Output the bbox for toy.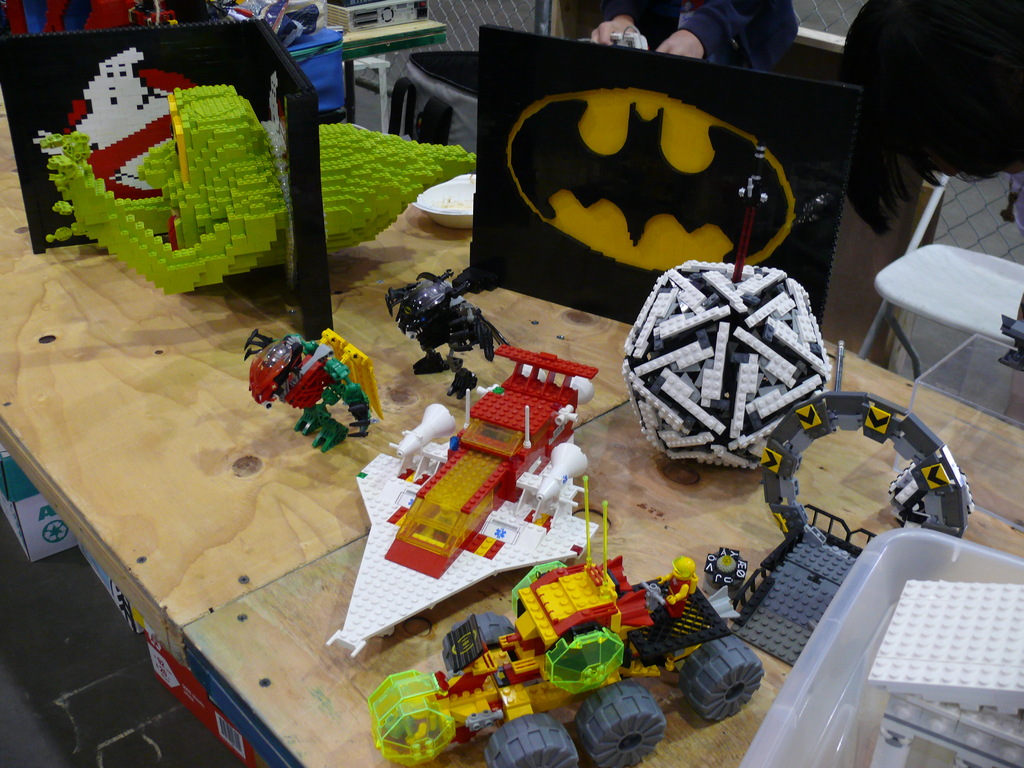
761:388:975:557.
